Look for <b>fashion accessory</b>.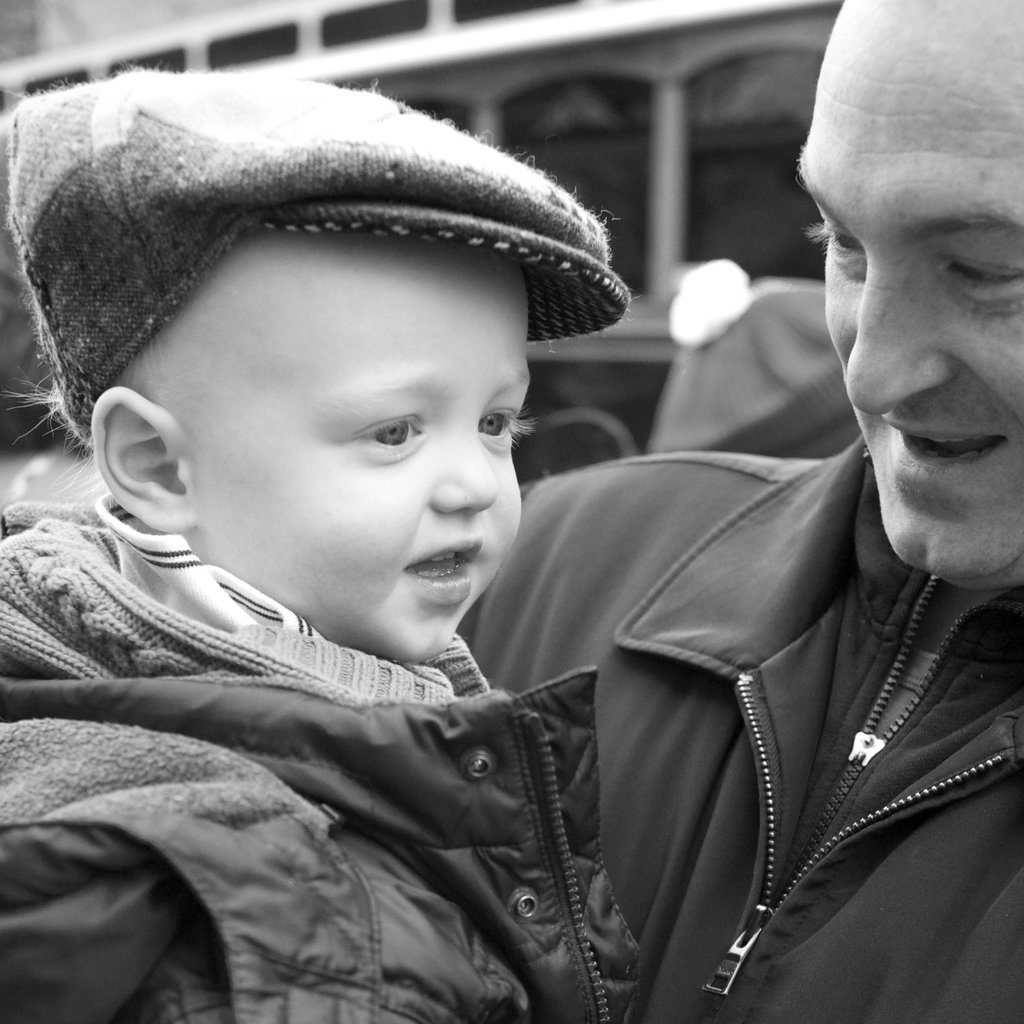
Found: bbox(0, 54, 632, 449).
